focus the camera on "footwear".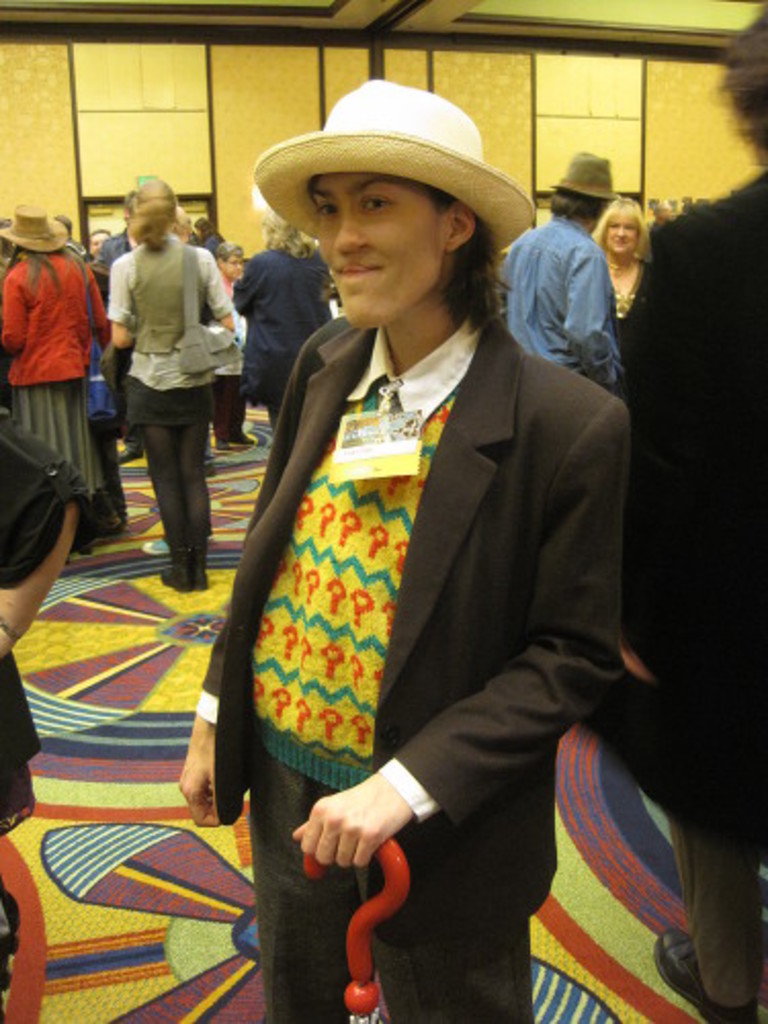
Focus region: l=201, t=563, r=213, b=594.
